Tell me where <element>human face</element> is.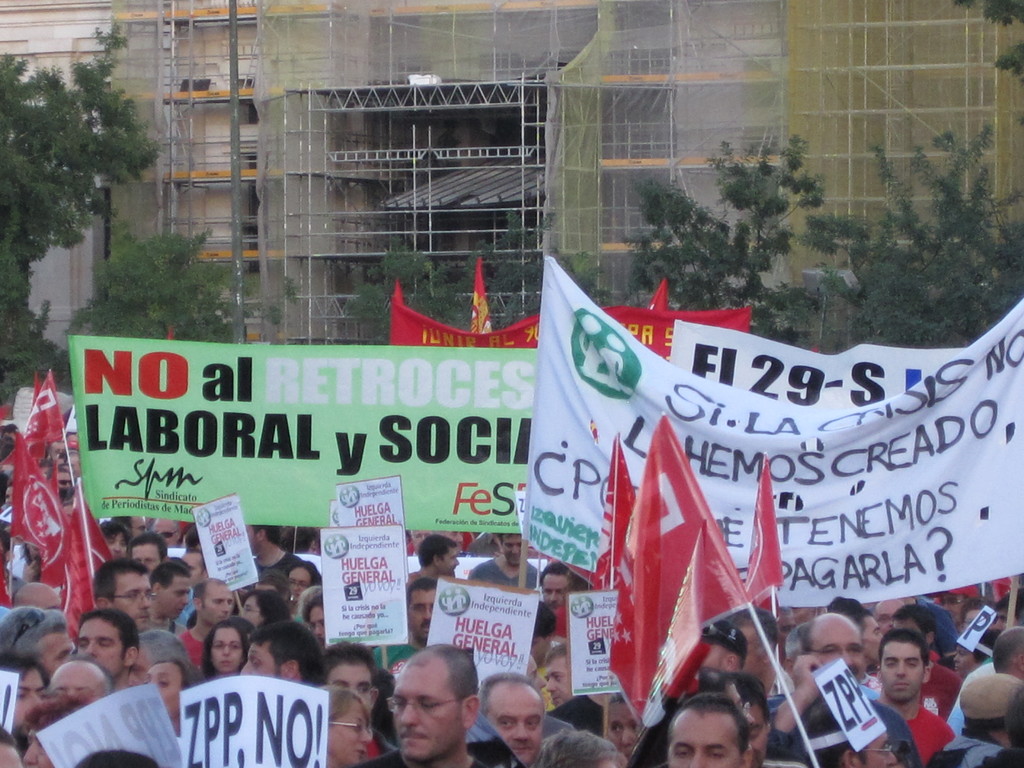
<element>human face</element> is at {"x1": 485, "y1": 696, "x2": 543, "y2": 765}.
